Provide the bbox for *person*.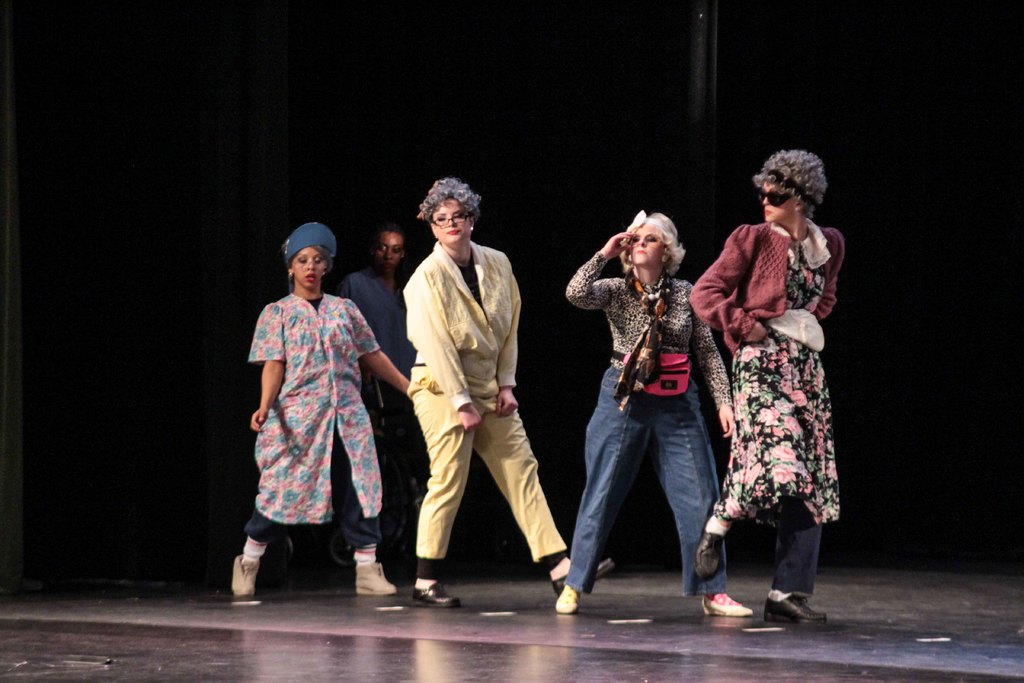
select_region(328, 218, 420, 566).
